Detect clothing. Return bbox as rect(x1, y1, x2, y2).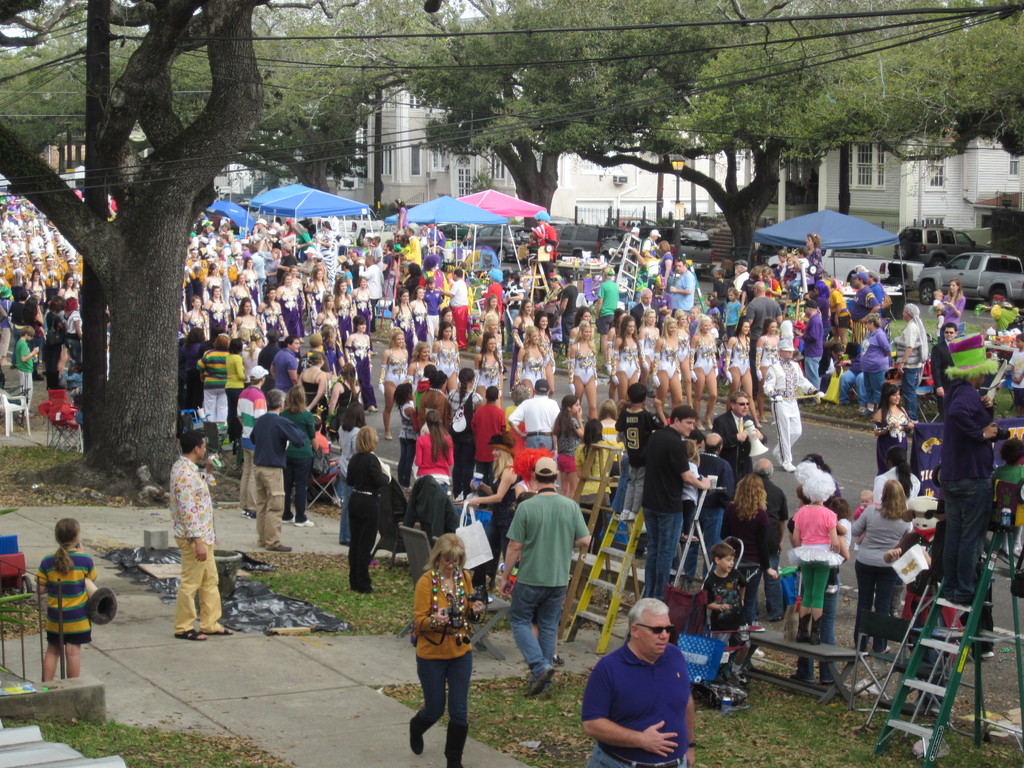
rect(557, 412, 582, 446).
